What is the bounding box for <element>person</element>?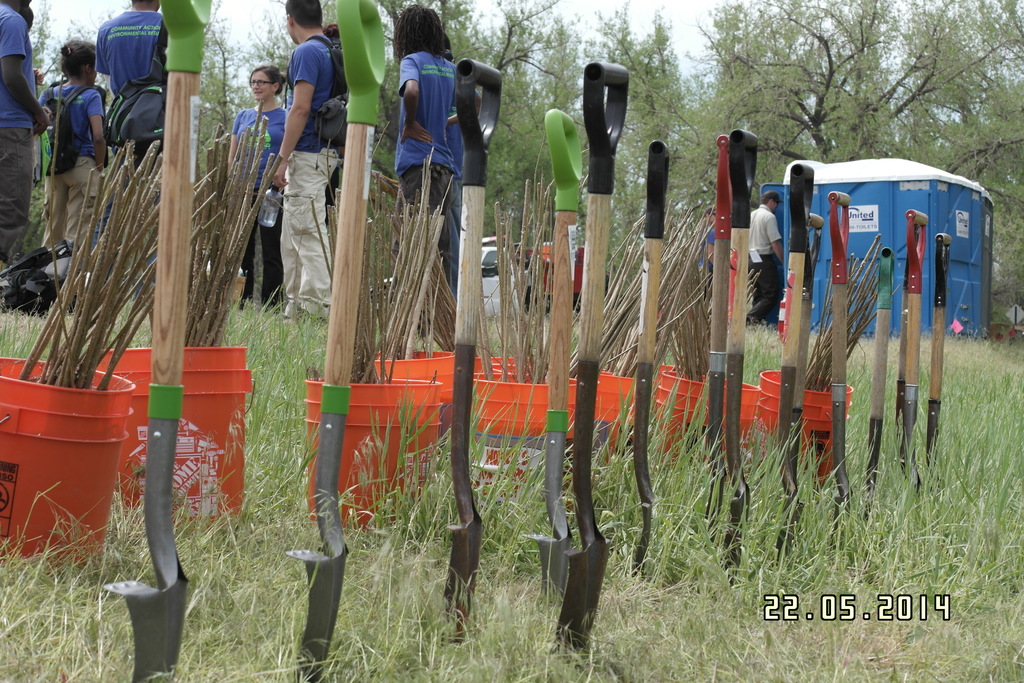
[698,206,719,308].
